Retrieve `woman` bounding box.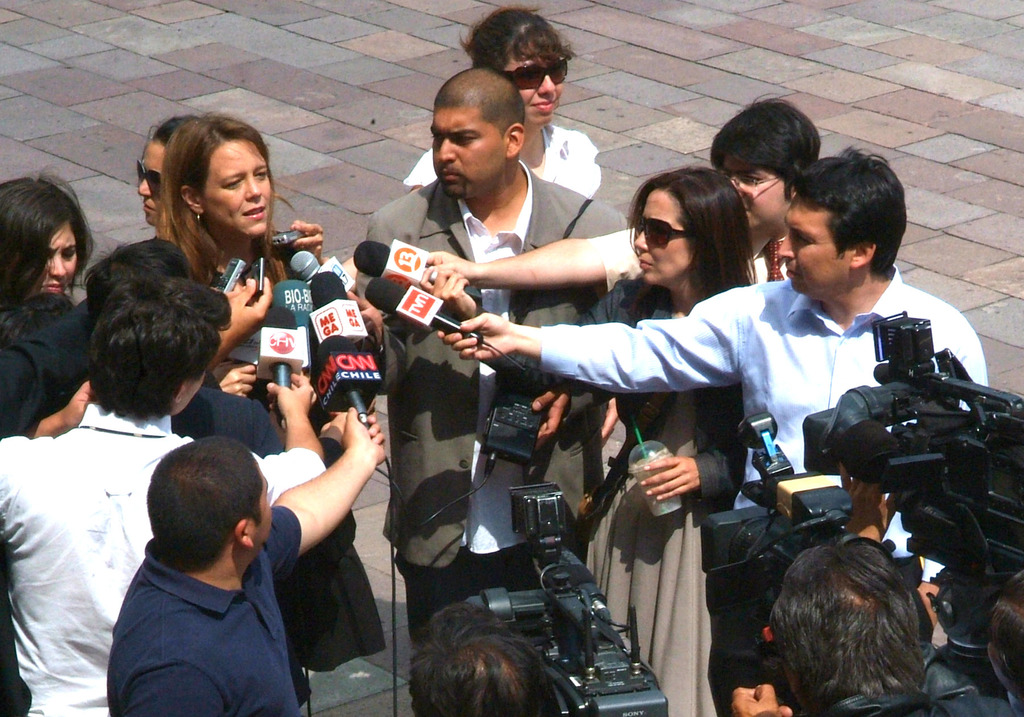
Bounding box: x1=4, y1=165, x2=89, y2=346.
